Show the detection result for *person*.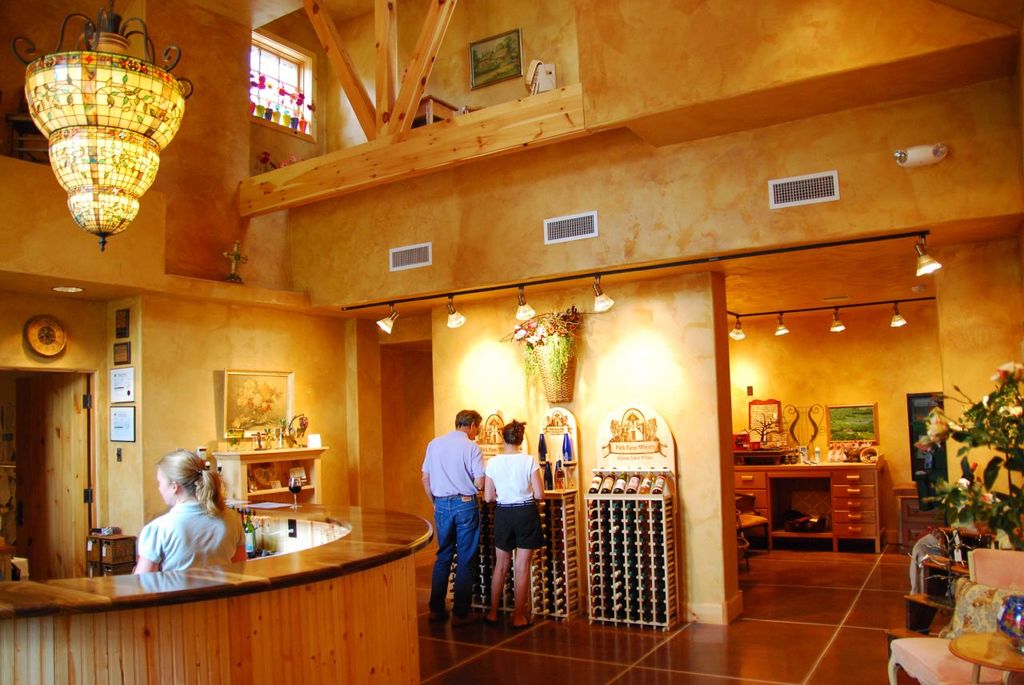
[130, 447, 246, 577].
